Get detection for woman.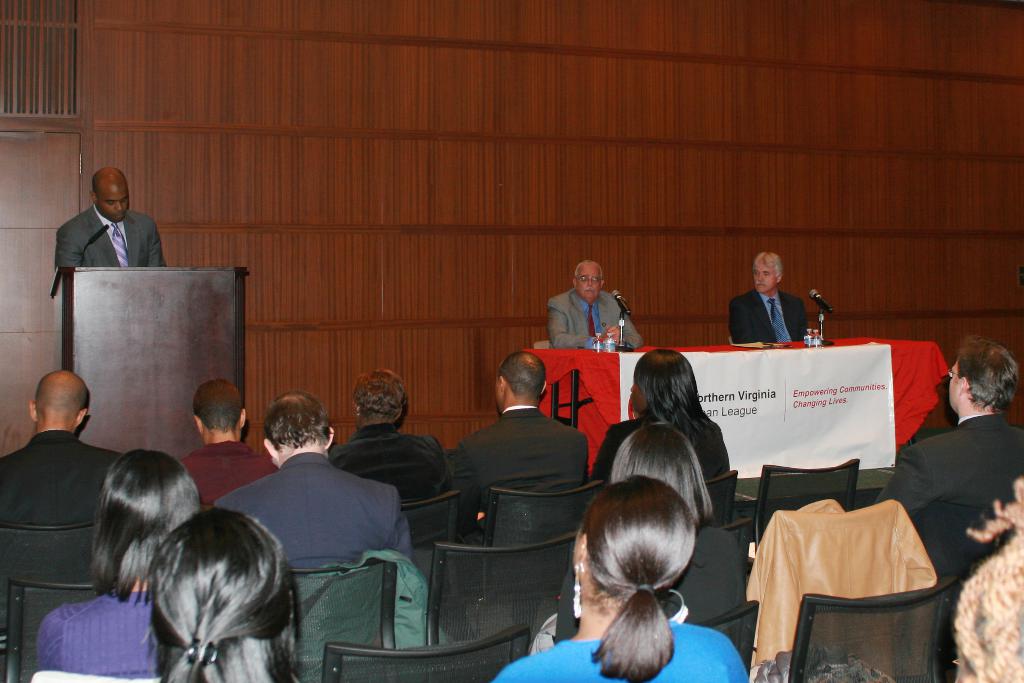
Detection: detection(143, 504, 301, 682).
